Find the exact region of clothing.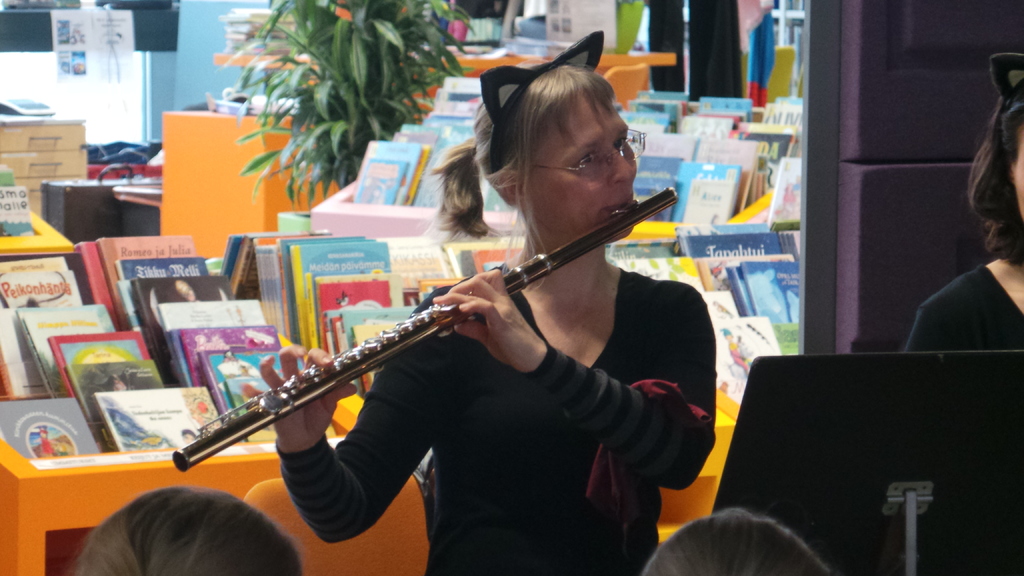
Exact region: 907/265/1023/351.
